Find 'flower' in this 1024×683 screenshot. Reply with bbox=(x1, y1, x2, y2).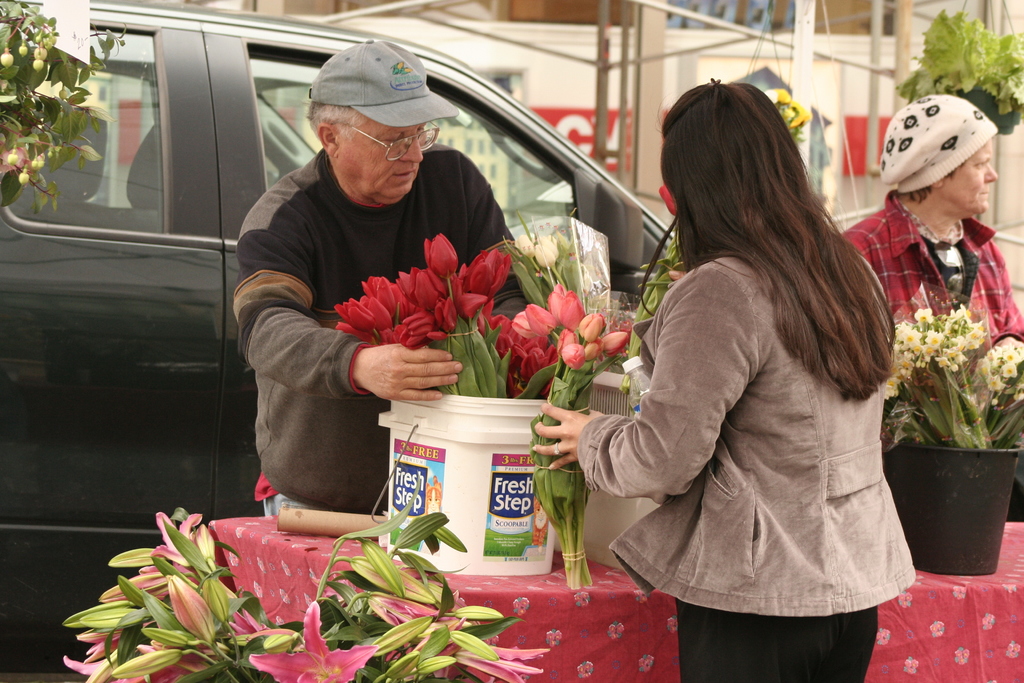
bbox=(559, 290, 584, 333).
